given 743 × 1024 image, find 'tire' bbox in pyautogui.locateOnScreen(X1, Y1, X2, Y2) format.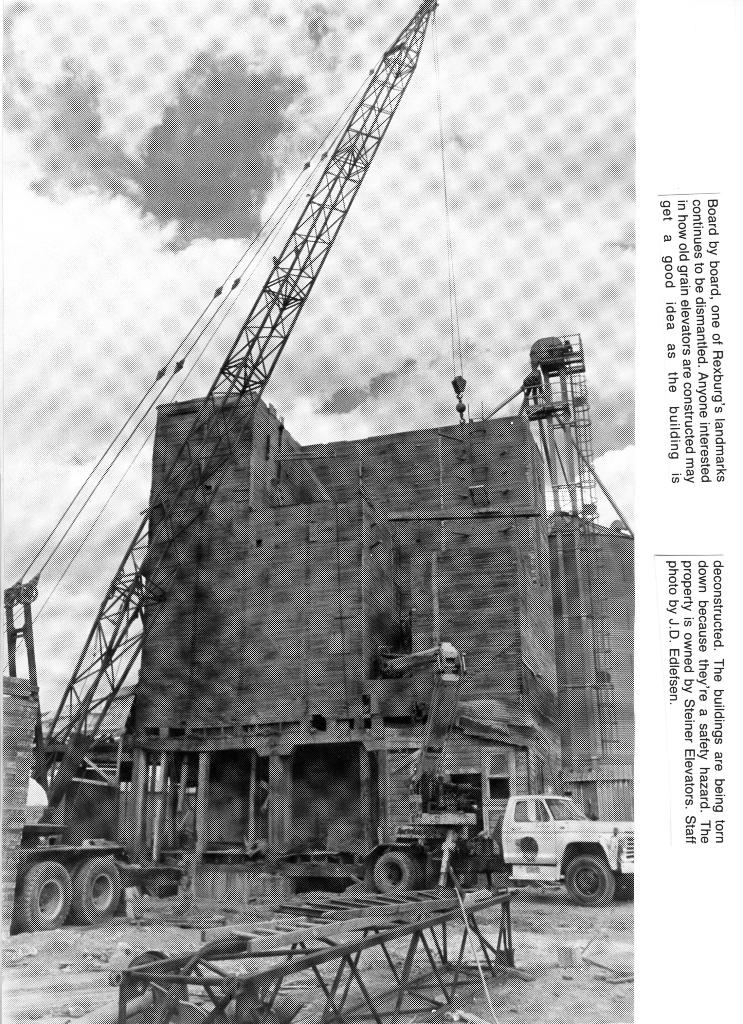
pyautogui.locateOnScreen(372, 846, 424, 893).
